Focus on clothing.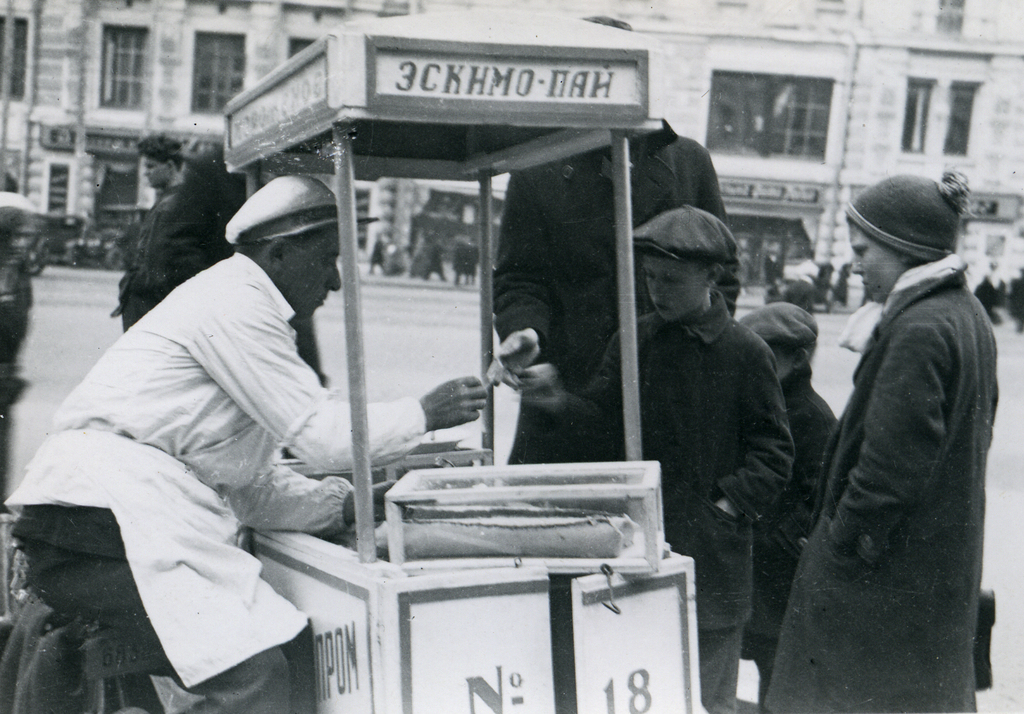
Focused at box=[139, 184, 225, 305].
